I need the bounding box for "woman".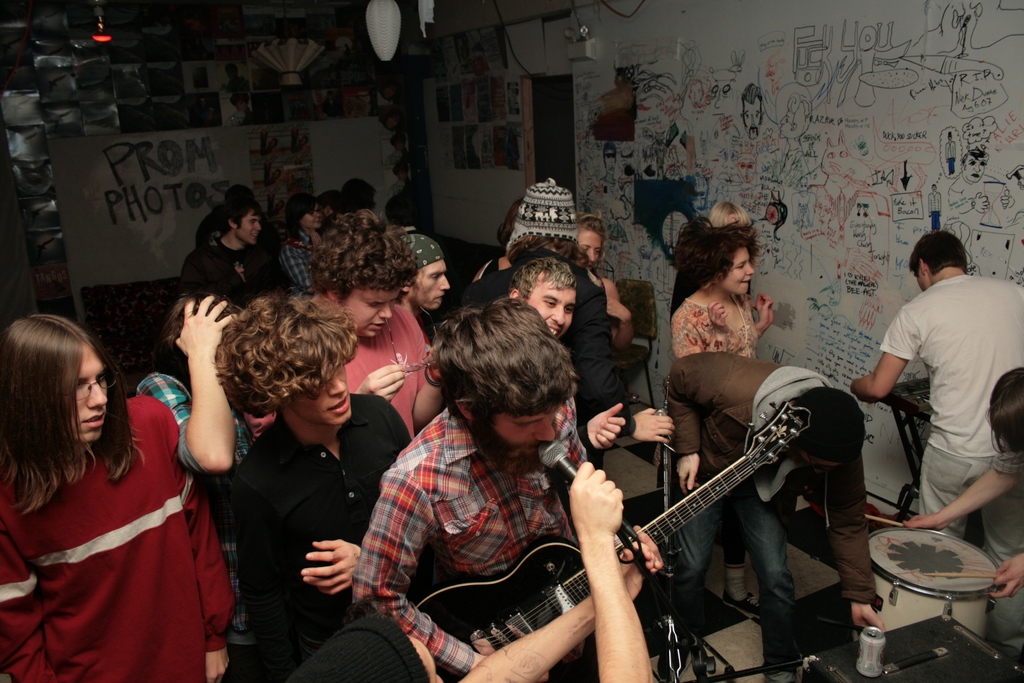
Here it is: box=[0, 310, 234, 682].
